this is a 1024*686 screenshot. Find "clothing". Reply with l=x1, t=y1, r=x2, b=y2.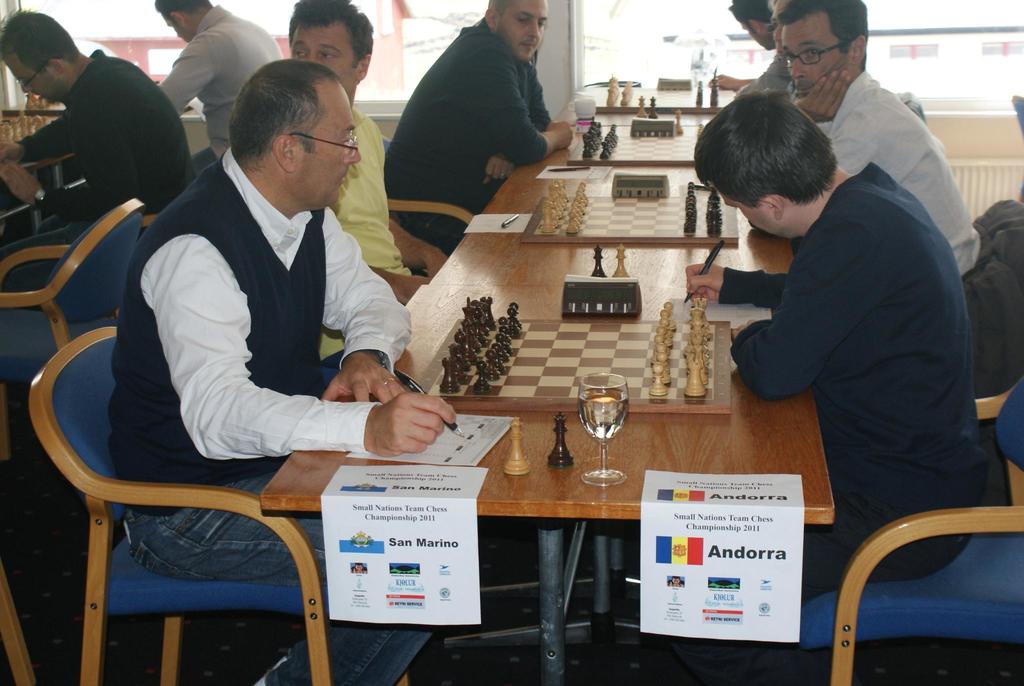
l=0, t=51, r=188, b=289.
